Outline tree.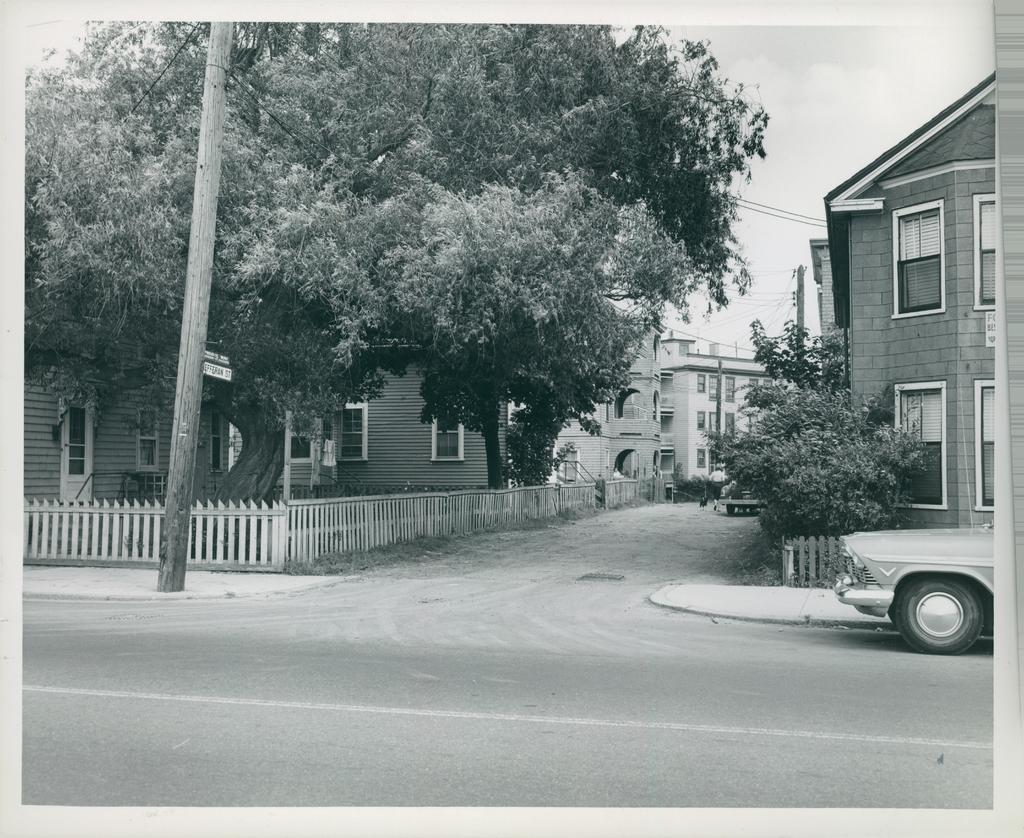
Outline: bbox=(720, 317, 922, 521).
